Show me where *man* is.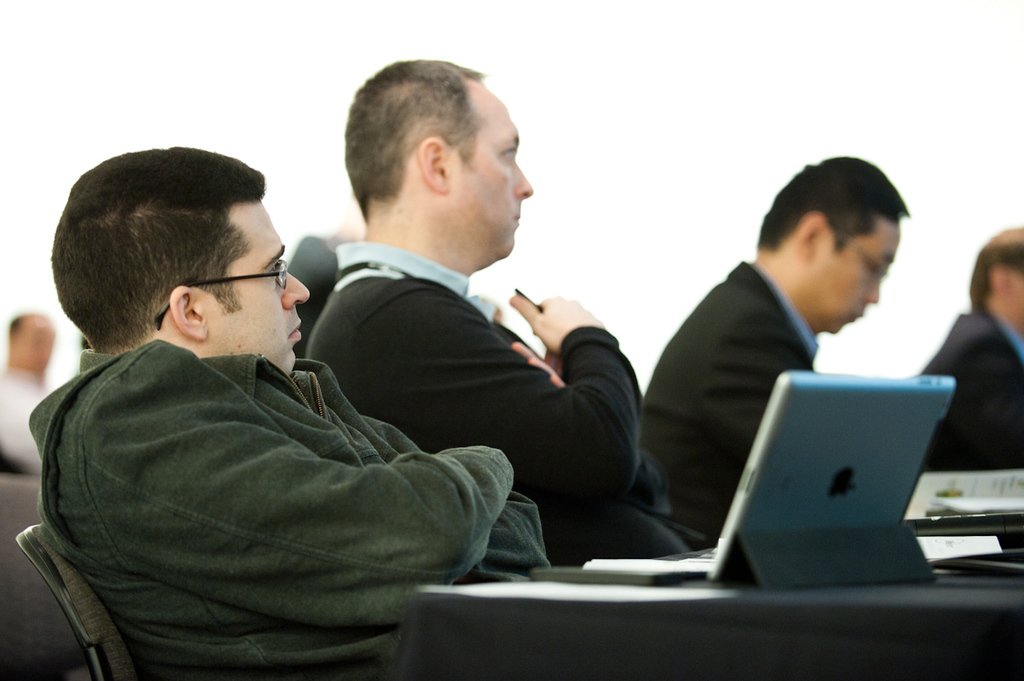
*man* is at [20, 143, 563, 680].
